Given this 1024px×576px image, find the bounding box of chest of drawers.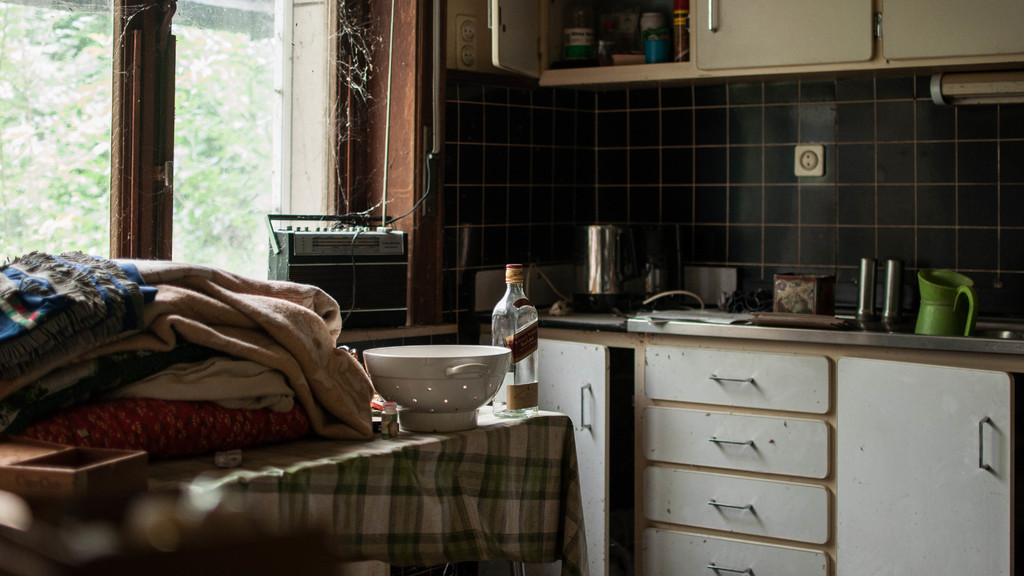
box(637, 337, 835, 575).
